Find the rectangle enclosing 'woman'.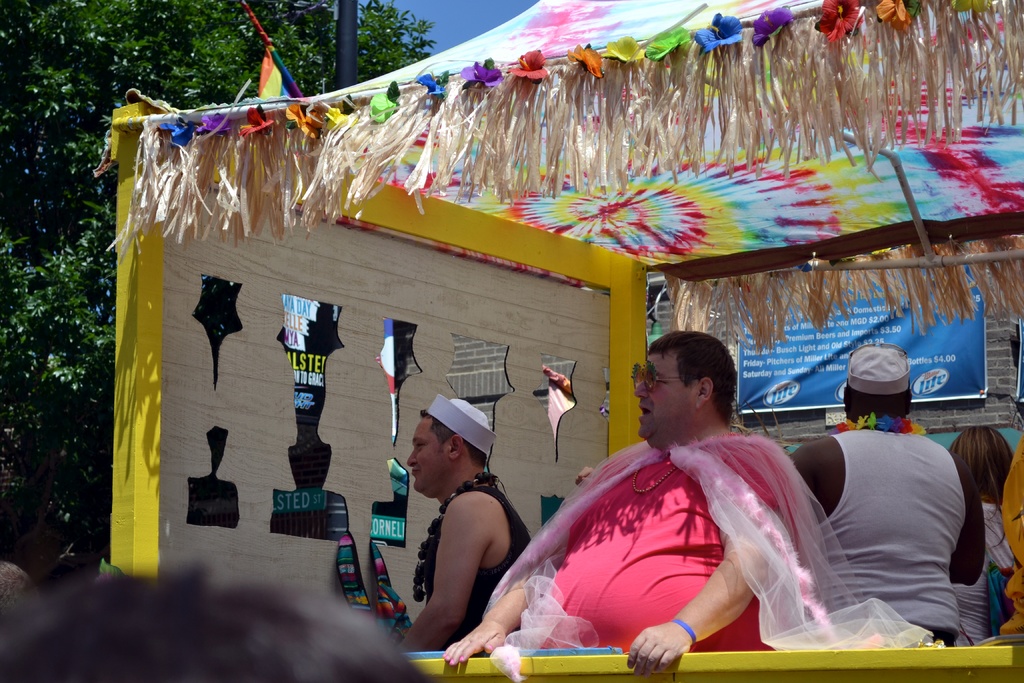
box(941, 424, 1017, 650).
